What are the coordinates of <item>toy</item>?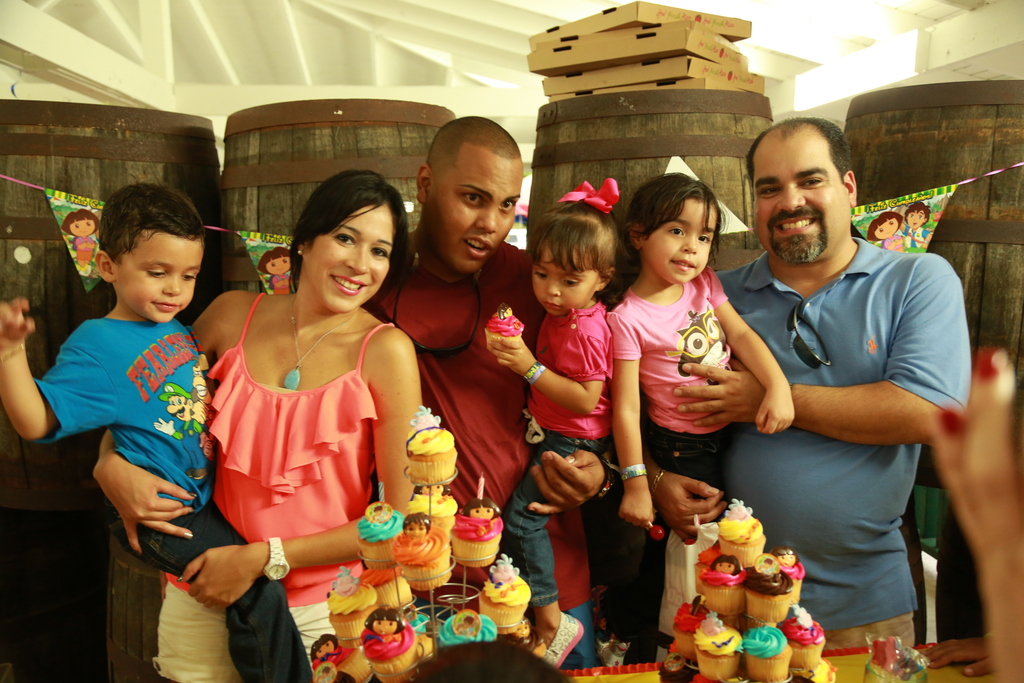
bbox=[63, 205, 104, 279].
